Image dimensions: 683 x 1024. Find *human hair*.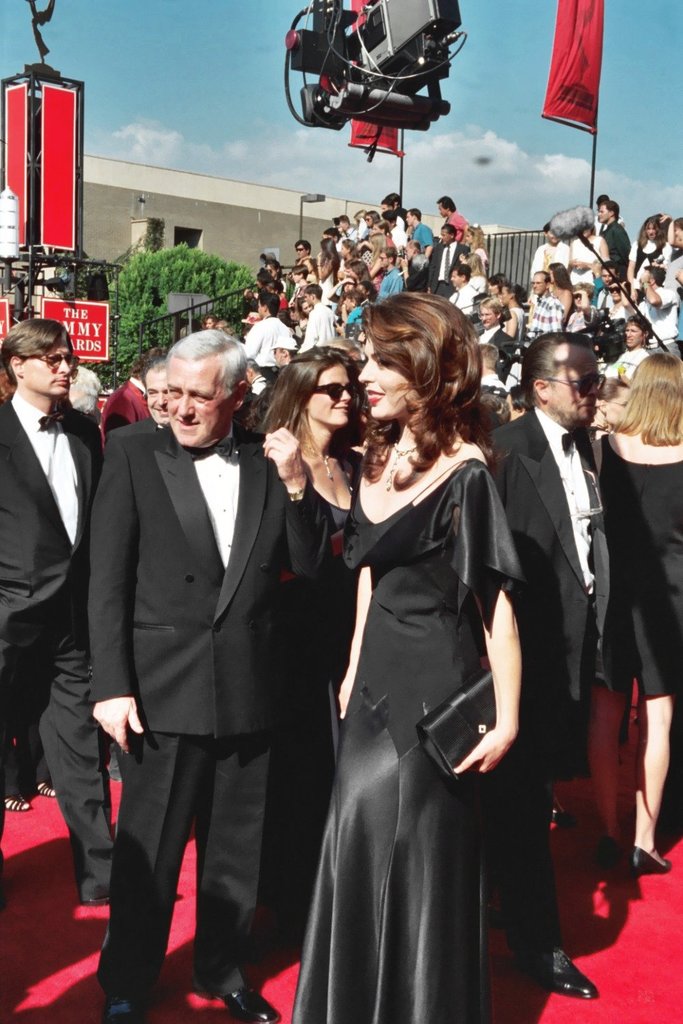
rect(322, 238, 337, 266).
